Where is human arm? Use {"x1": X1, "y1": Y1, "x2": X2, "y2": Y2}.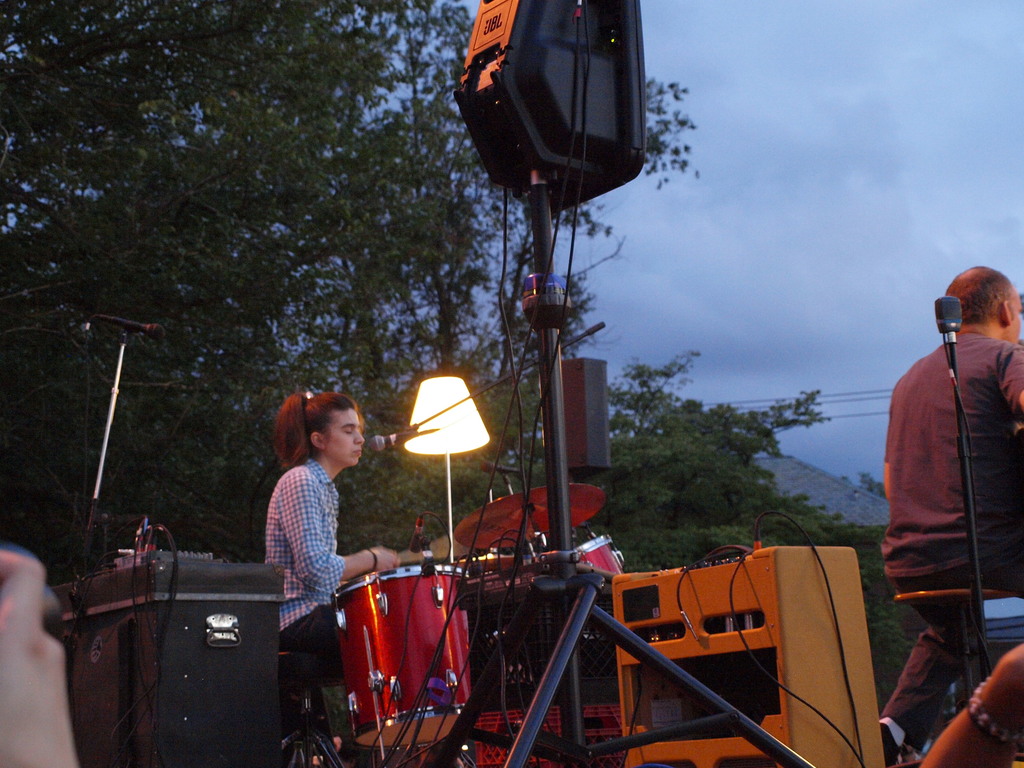
{"x1": 995, "y1": 358, "x2": 1023, "y2": 449}.
